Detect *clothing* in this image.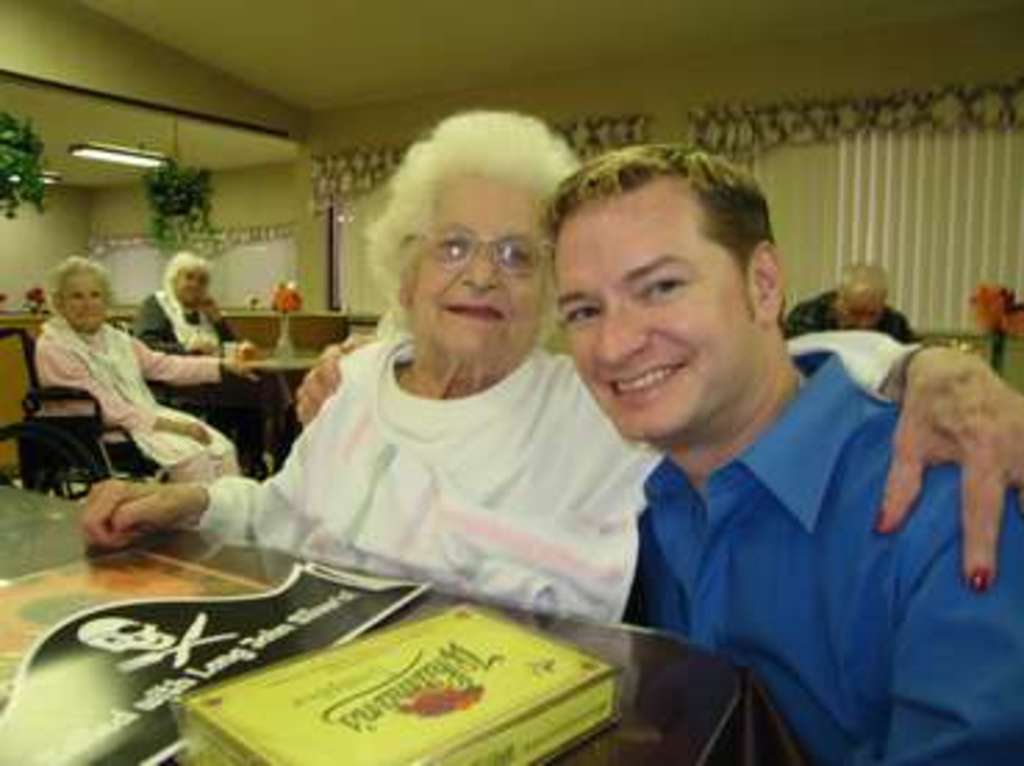
Detection: Rect(774, 278, 919, 352).
